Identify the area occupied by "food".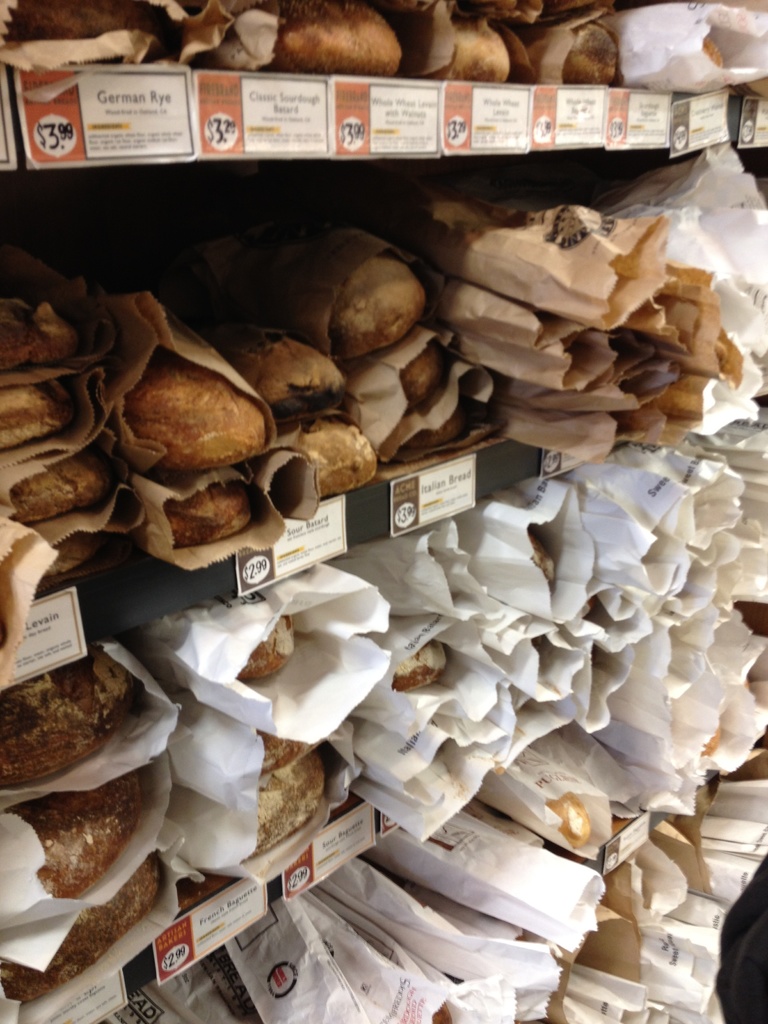
Area: {"x1": 246, "y1": 612, "x2": 296, "y2": 678}.
